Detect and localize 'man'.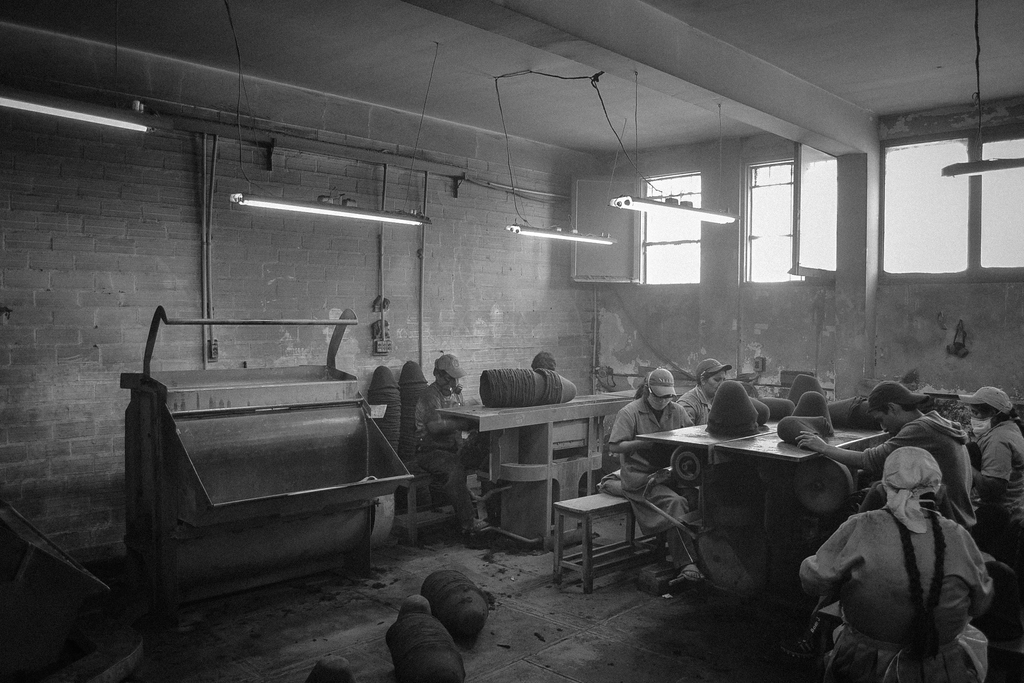
Localized at locate(607, 366, 709, 591).
